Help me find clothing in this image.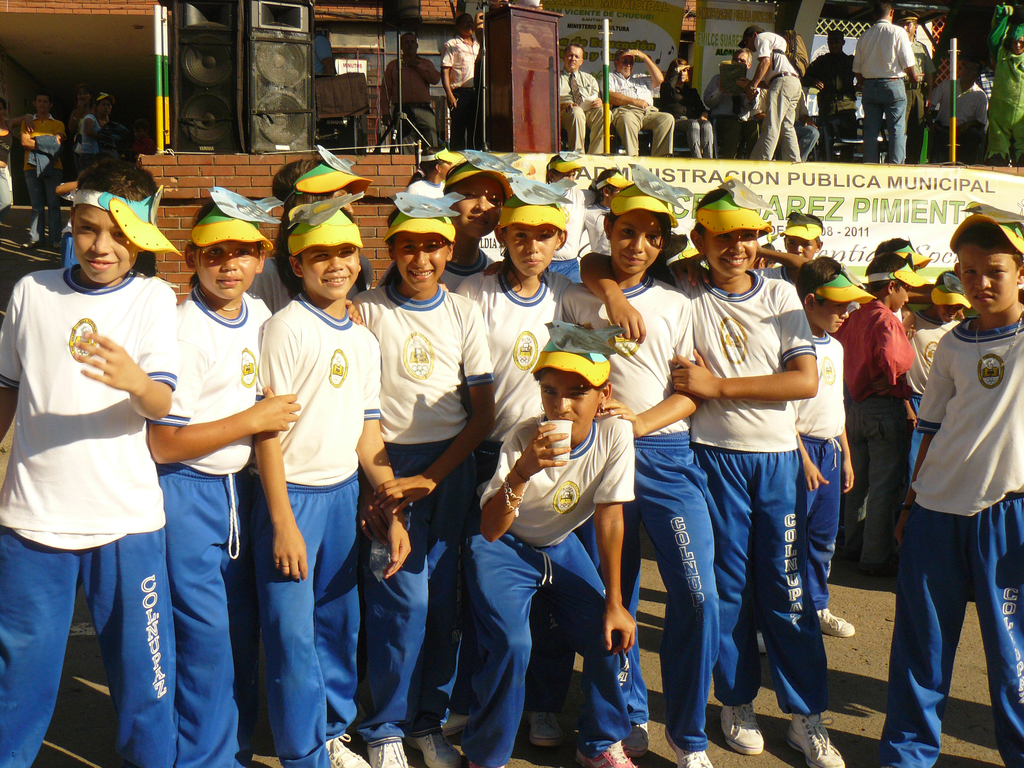
Found it: bbox=(383, 50, 444, 149).
